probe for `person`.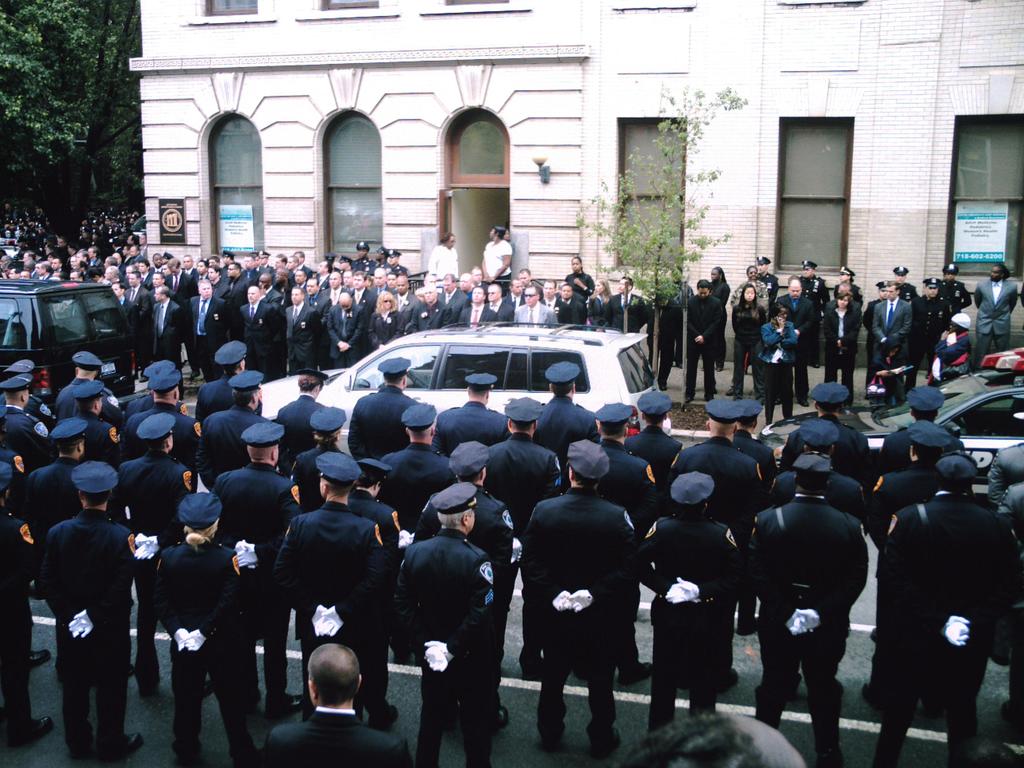
Probe result: pyautogui.locateOnScreen(370, 294, 401, 343).
